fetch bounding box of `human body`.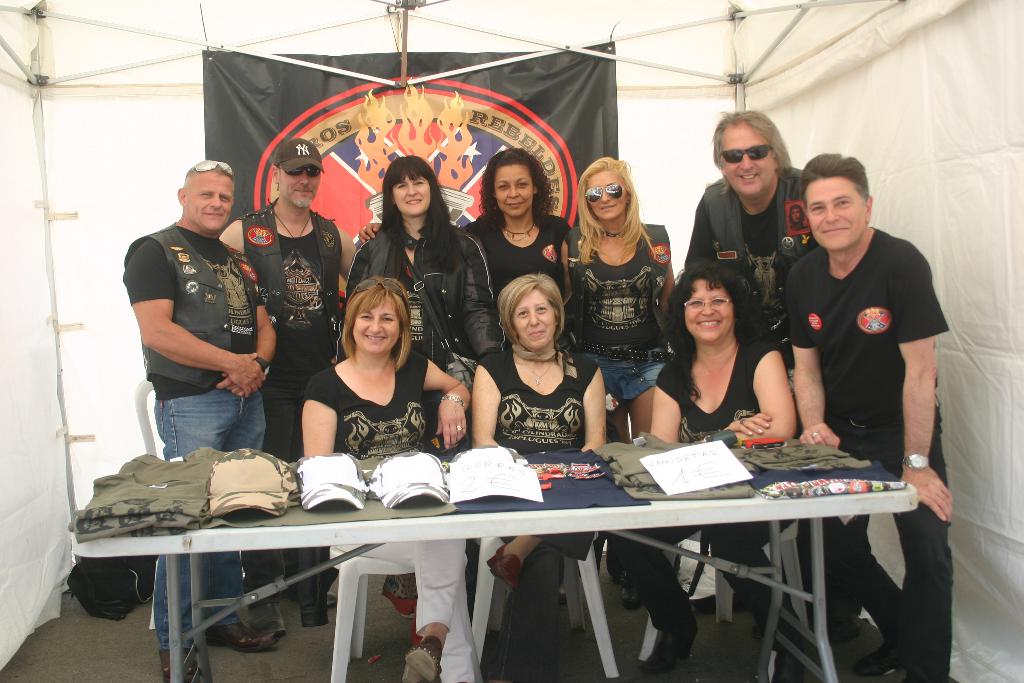
Bbox: bbox=[692, 168, 805, 341].
